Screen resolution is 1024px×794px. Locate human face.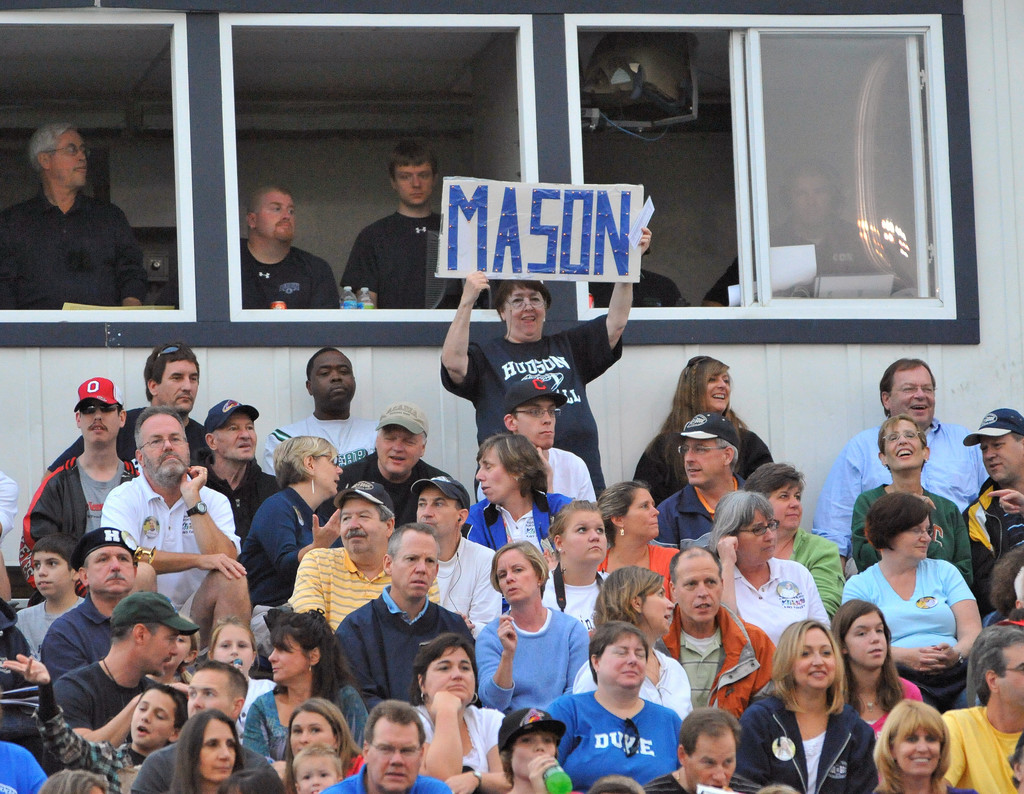
box=[671, 560, 723, 624].
